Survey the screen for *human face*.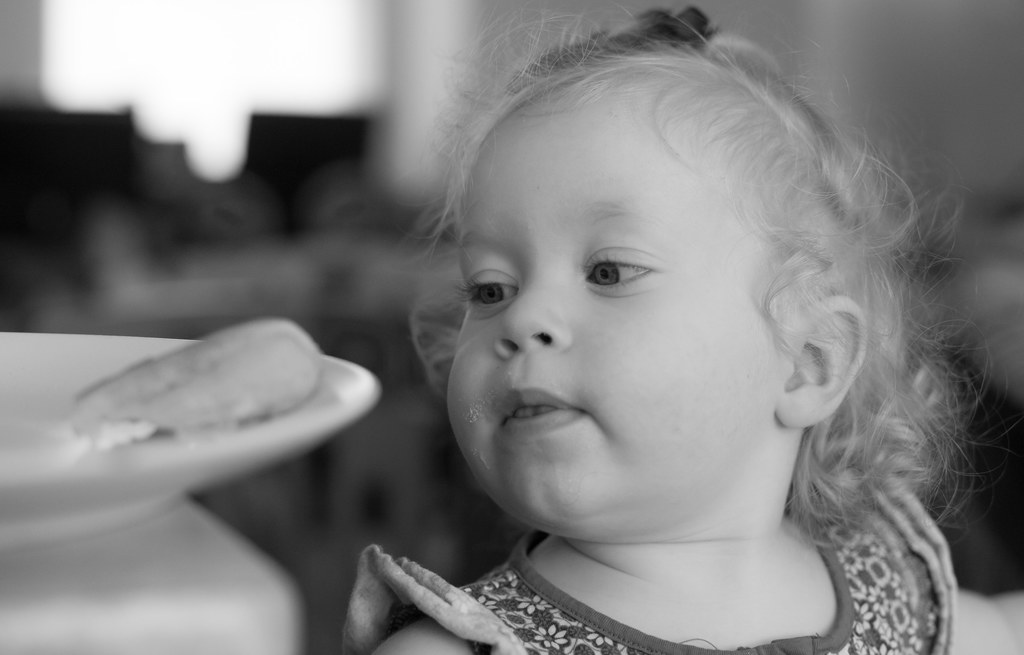
Survey found: x1=447, y1=104, x2=776, y2=522.
